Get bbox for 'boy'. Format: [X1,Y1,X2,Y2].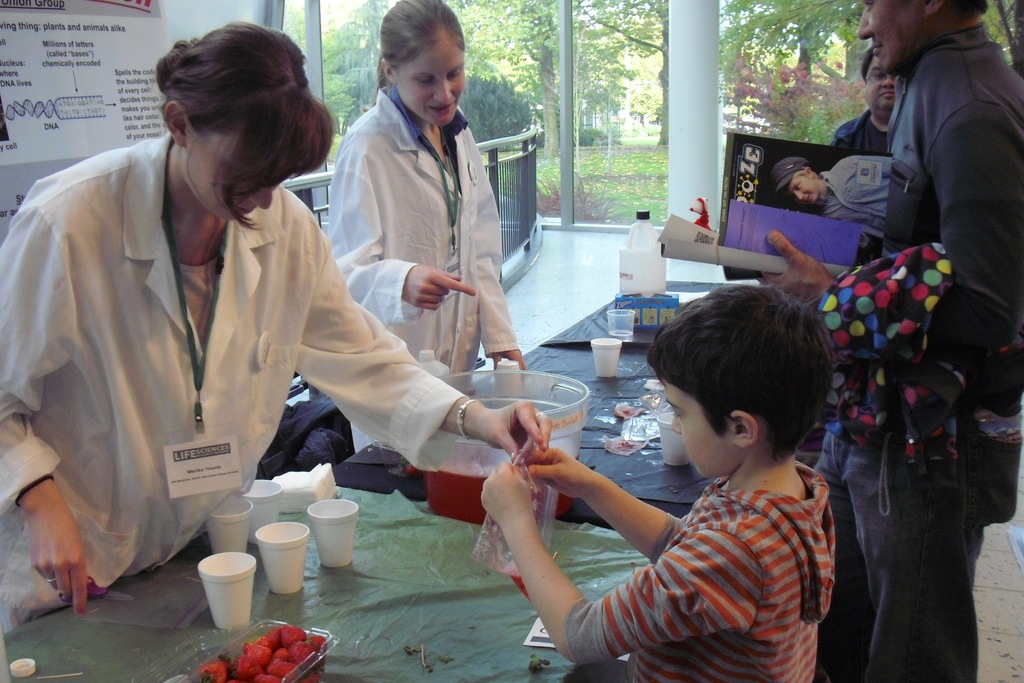
[769,156,890,245].
